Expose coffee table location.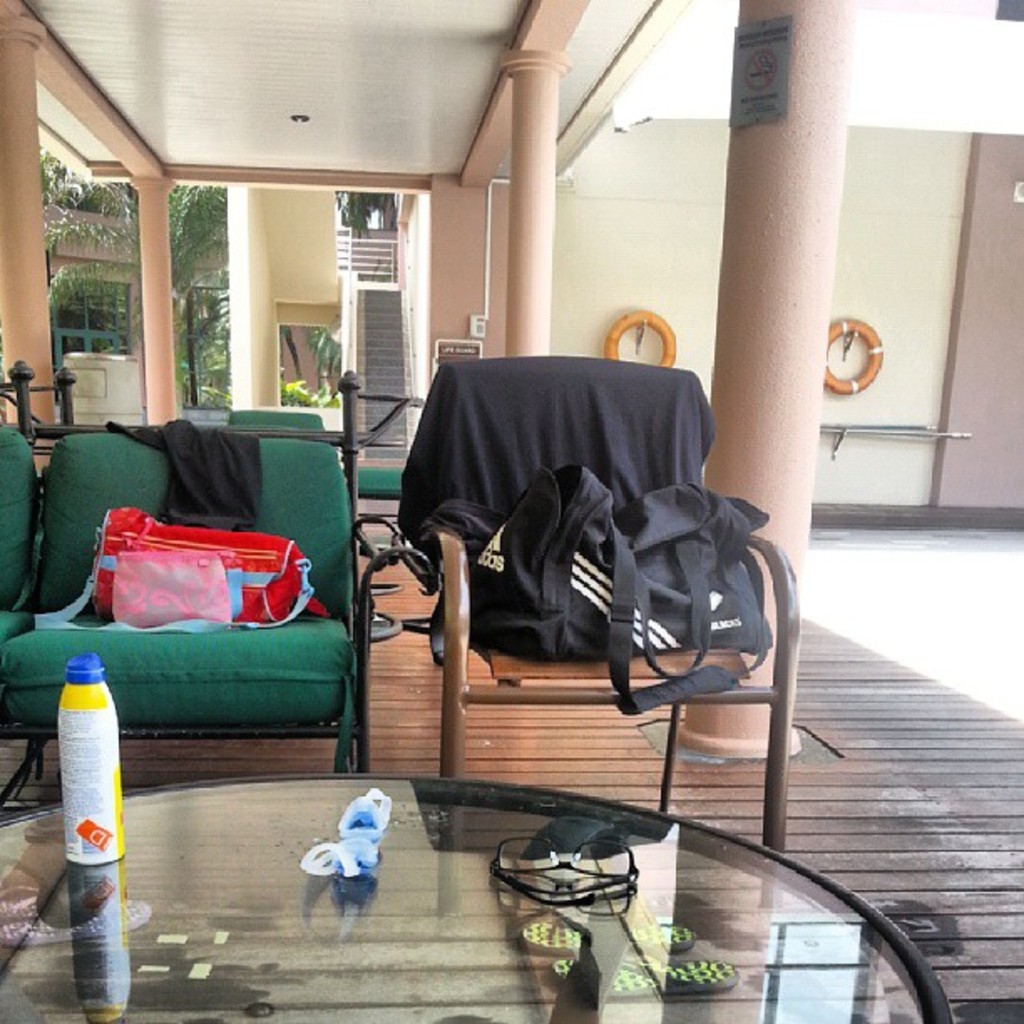
Exposed at pyautogui.locateOnScreen(0, 770, 955, 1022).
